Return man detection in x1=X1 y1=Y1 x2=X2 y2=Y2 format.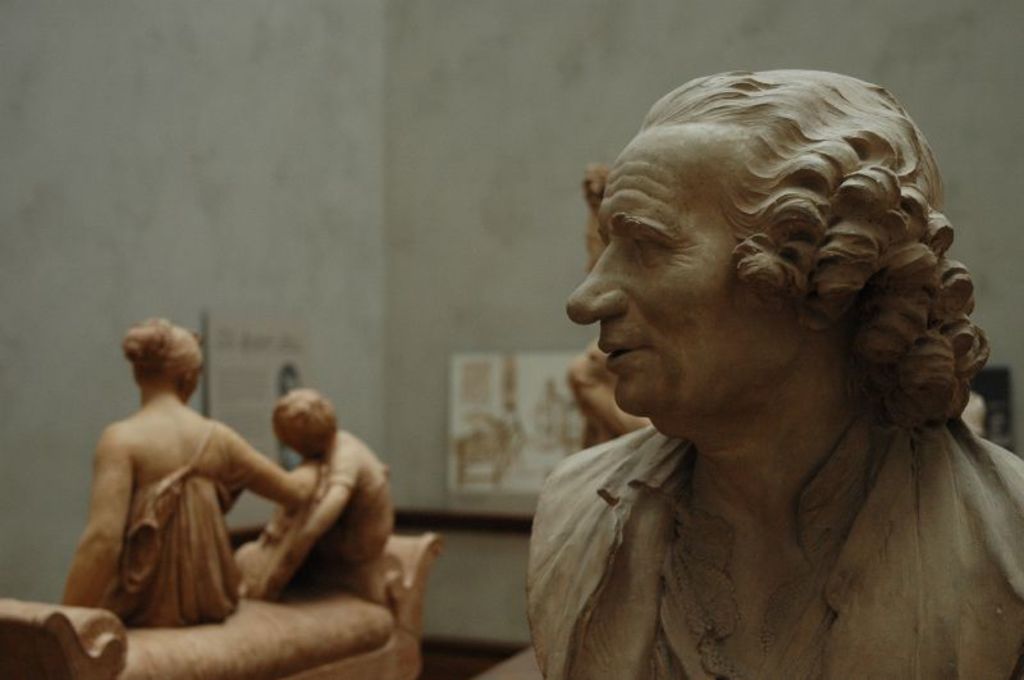
x1=499 y1=68 x2=1021 y2=679.
